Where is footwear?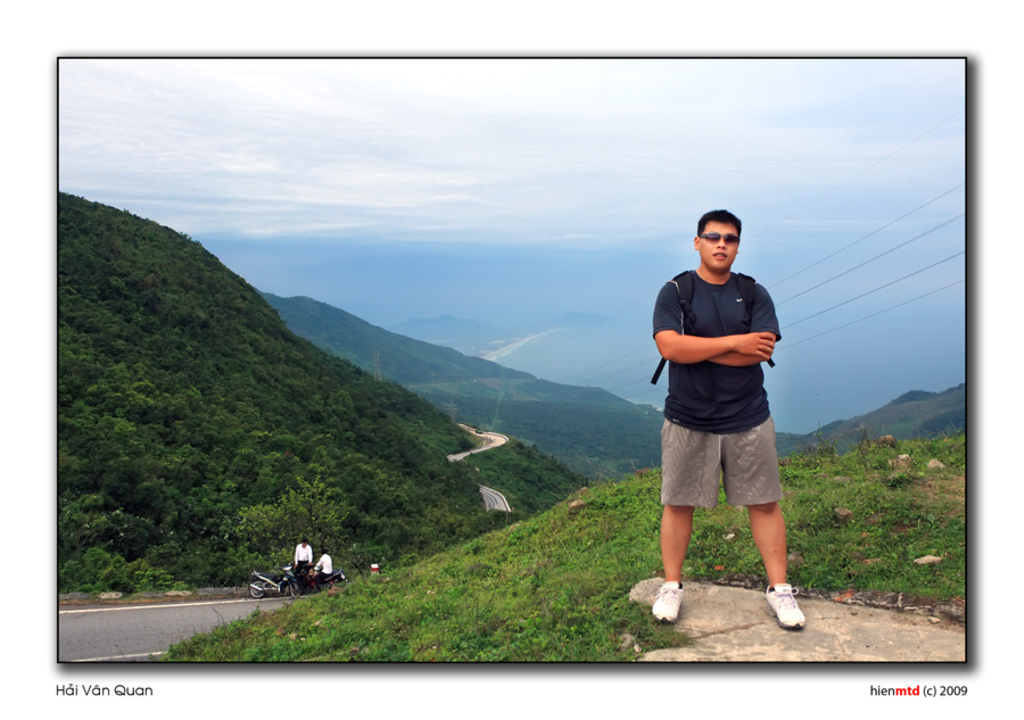
(765,589,810,630).
